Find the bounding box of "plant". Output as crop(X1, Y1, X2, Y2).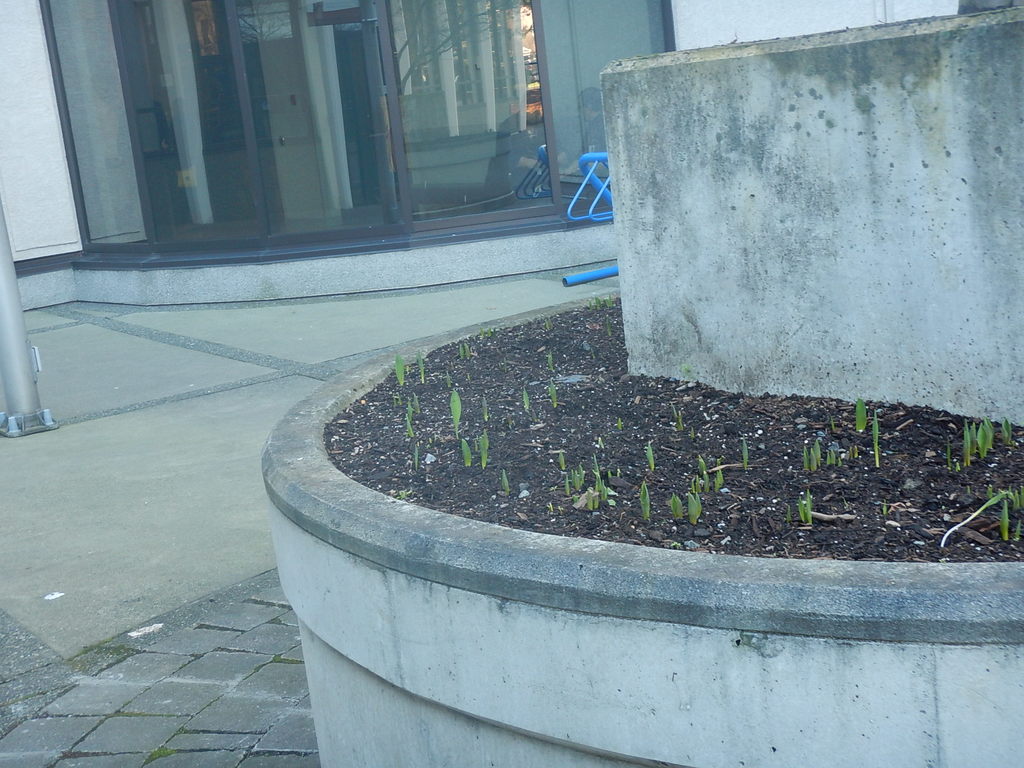
crop(806, 490, 812, 522).
